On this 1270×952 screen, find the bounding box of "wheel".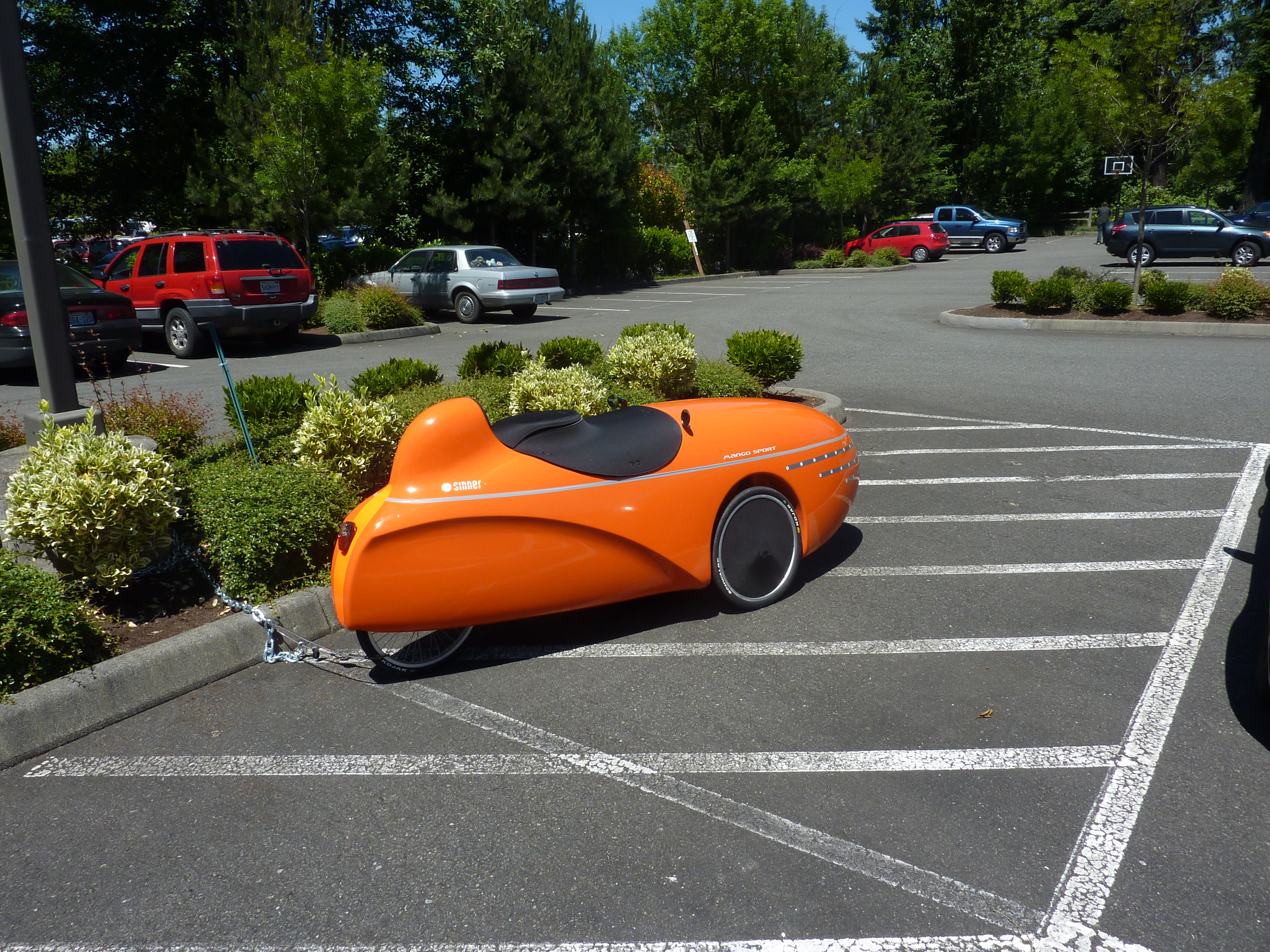
Bounding box: [343, 81, 349, 89].
